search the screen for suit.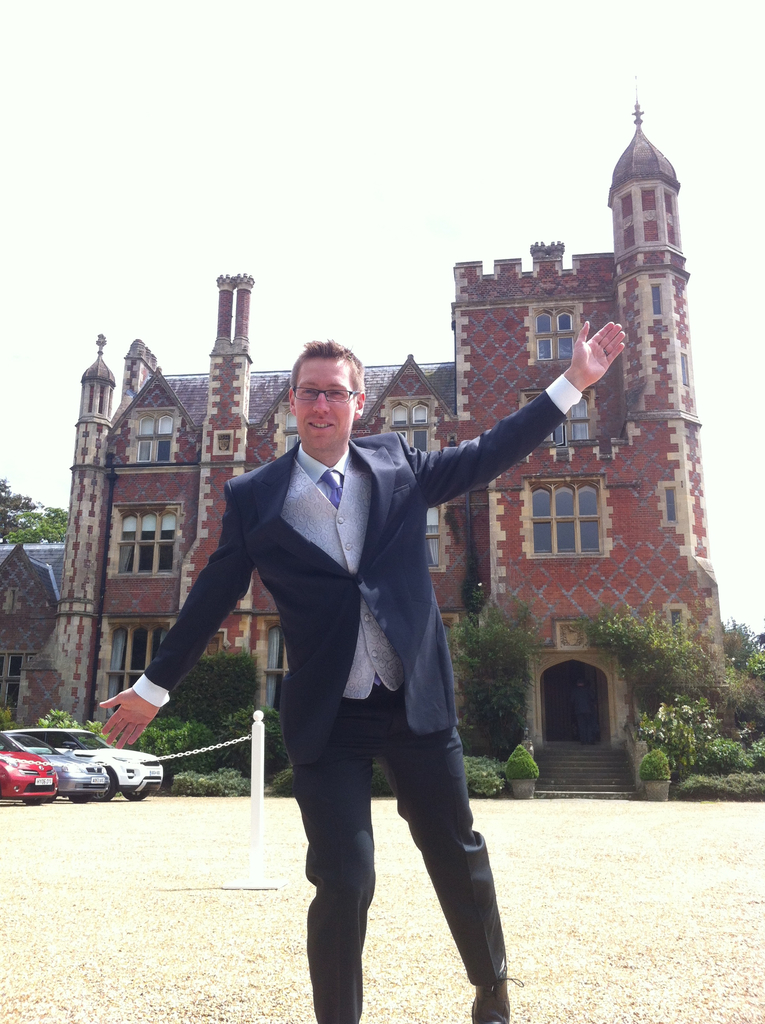
Found at x1=169, y1=381, x2=549, y2=974.
